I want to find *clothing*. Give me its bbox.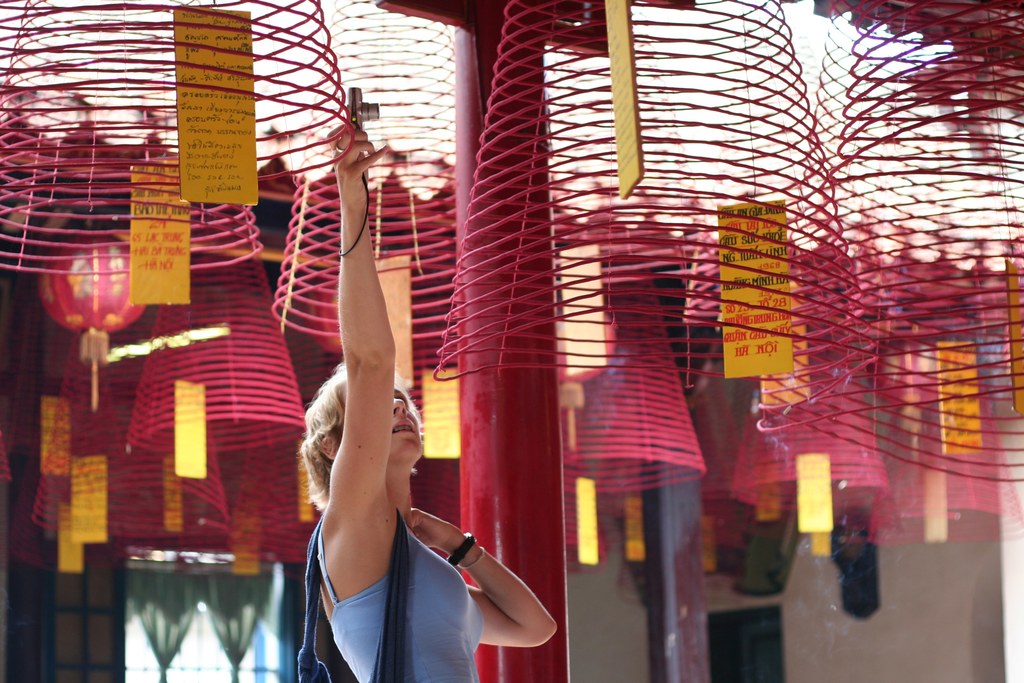
[307, 503, 483, 682].
